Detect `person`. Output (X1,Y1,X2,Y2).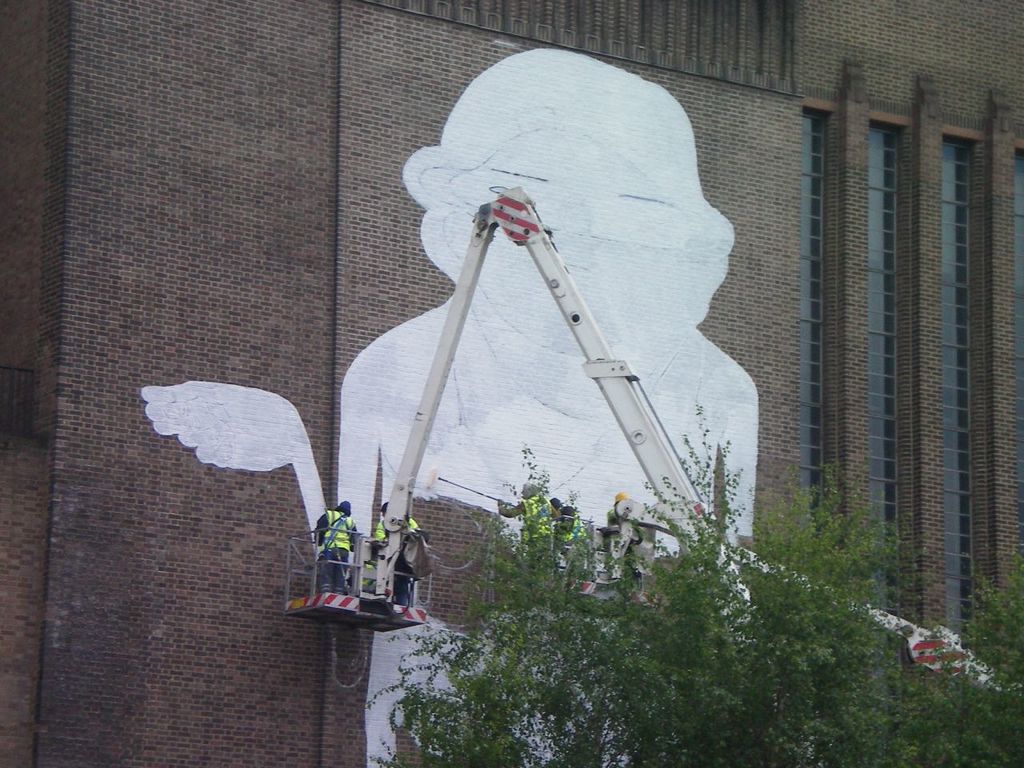
(498,478,558,586).
